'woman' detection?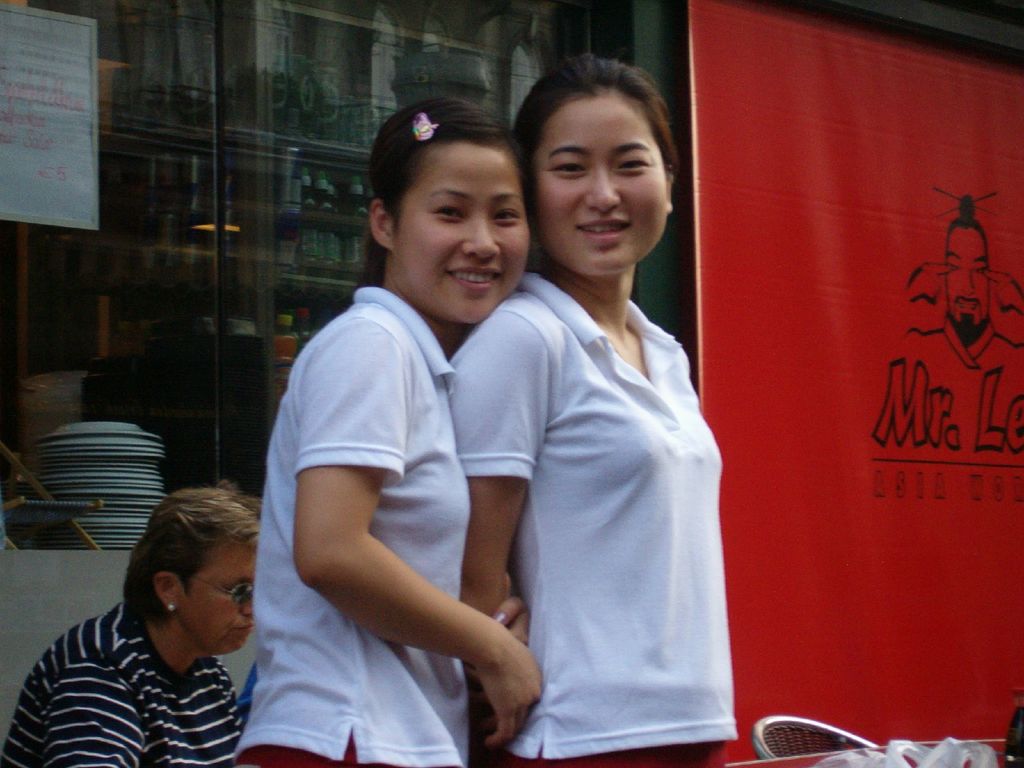
box=[445, 61, 733, 755]
